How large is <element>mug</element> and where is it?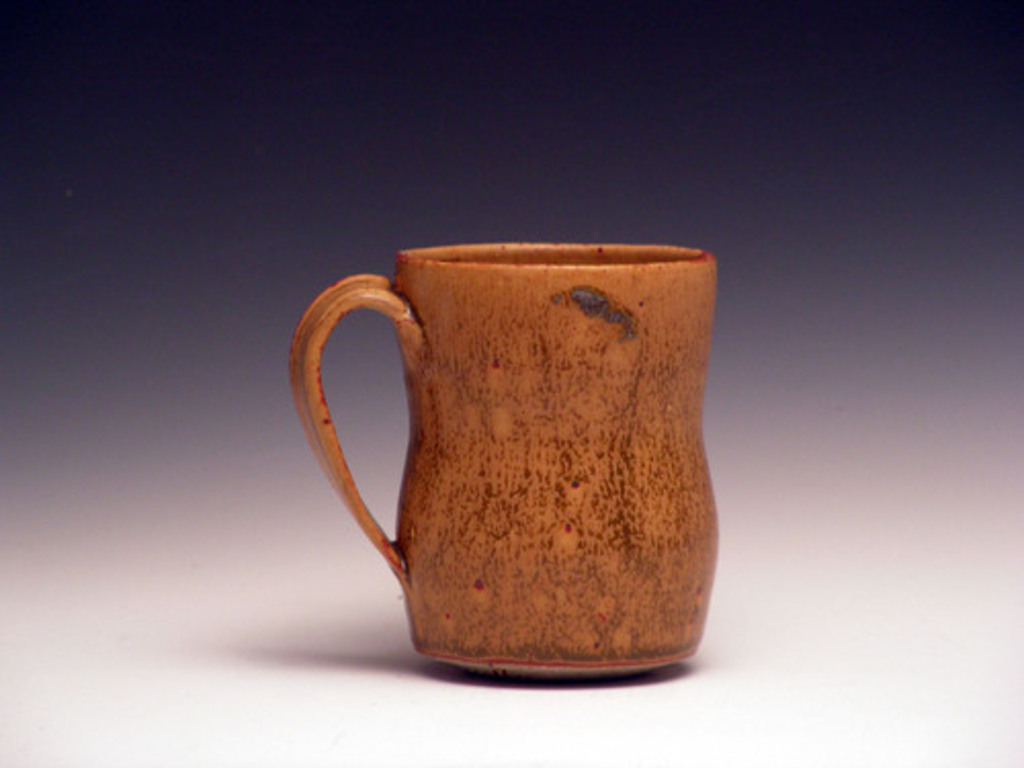
Bounding box: [289, 244, 721, 682].
